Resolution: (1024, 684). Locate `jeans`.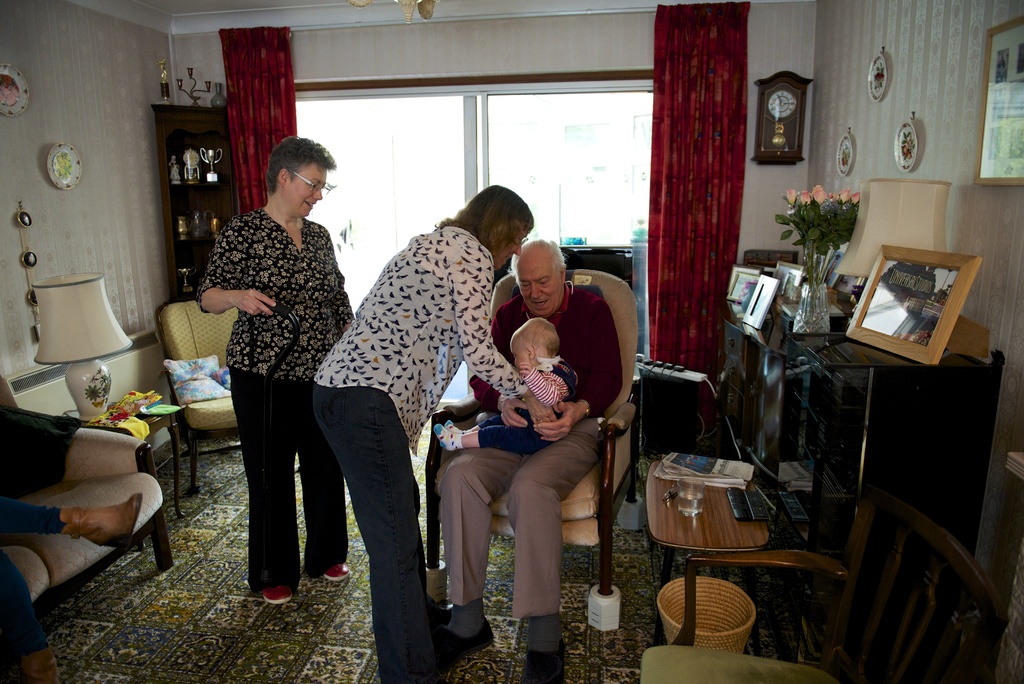
[0, 493, 69, 661].
